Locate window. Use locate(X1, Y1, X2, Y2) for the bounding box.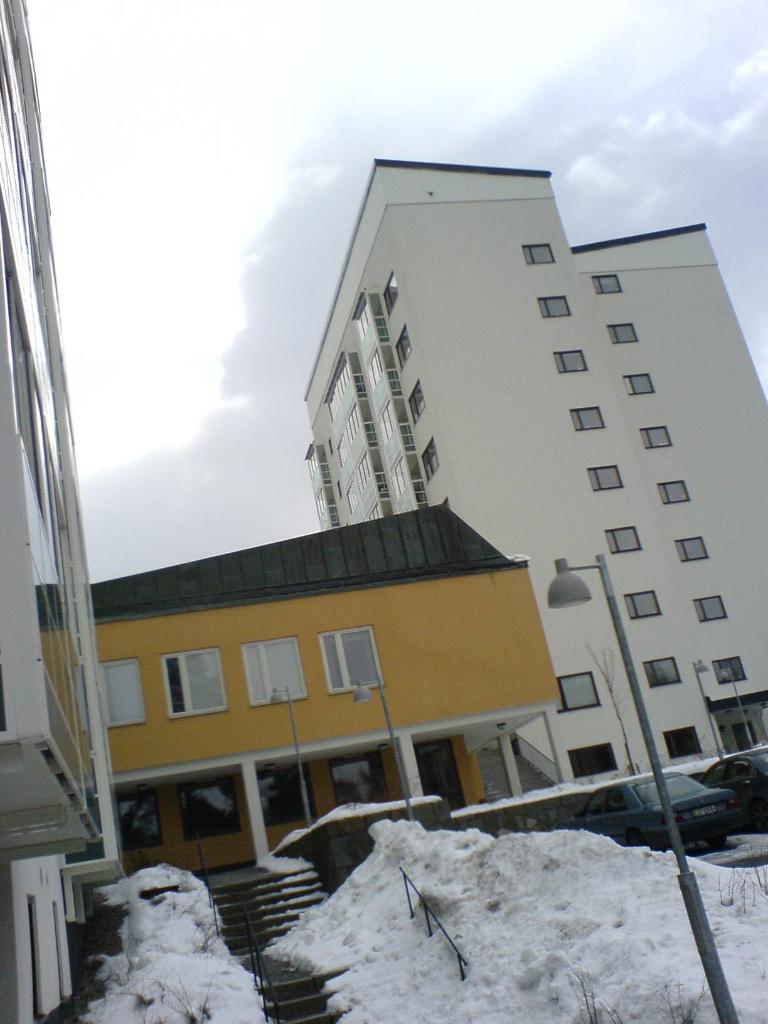
locate(625, 588, 660, 623).
